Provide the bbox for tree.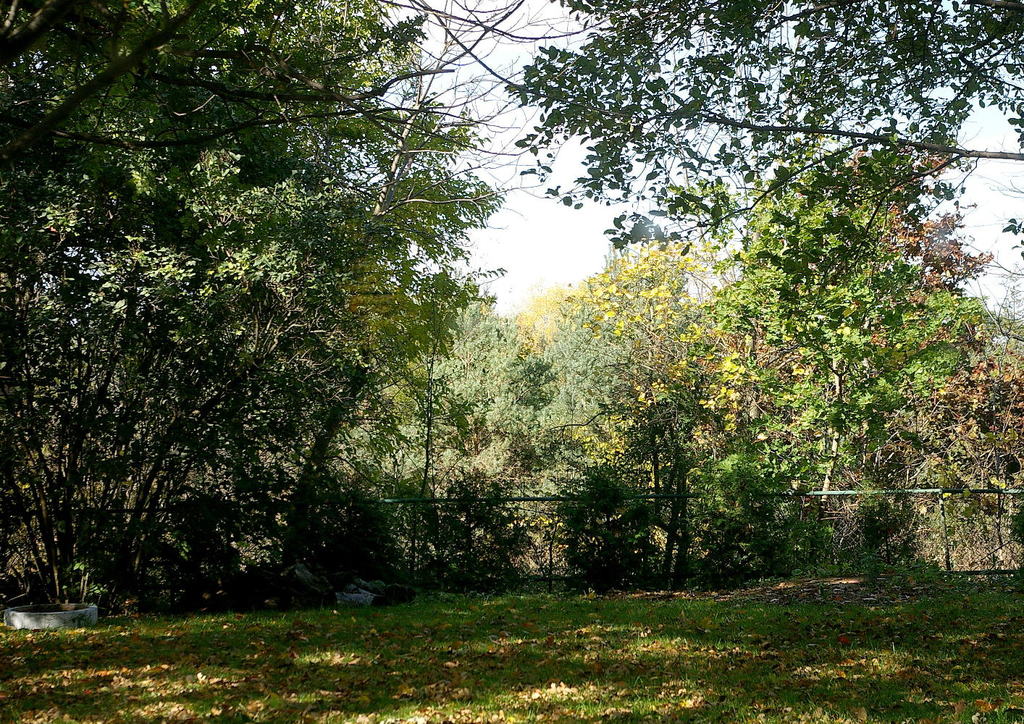
[29,44,521,594].
